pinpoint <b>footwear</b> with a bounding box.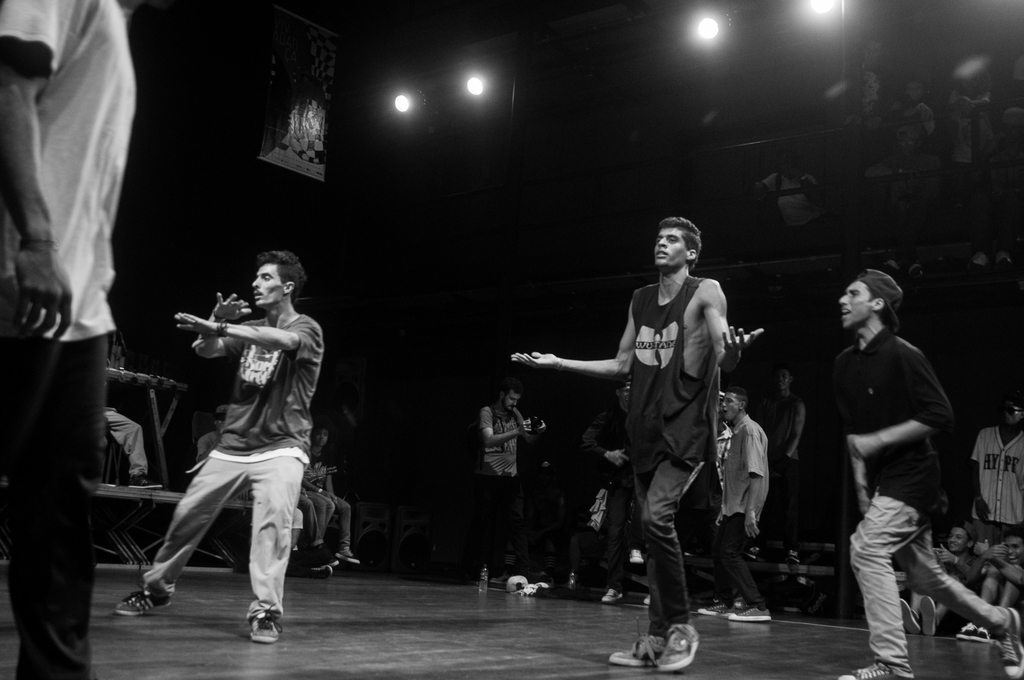
BBox(840, 661, 915, 679).
